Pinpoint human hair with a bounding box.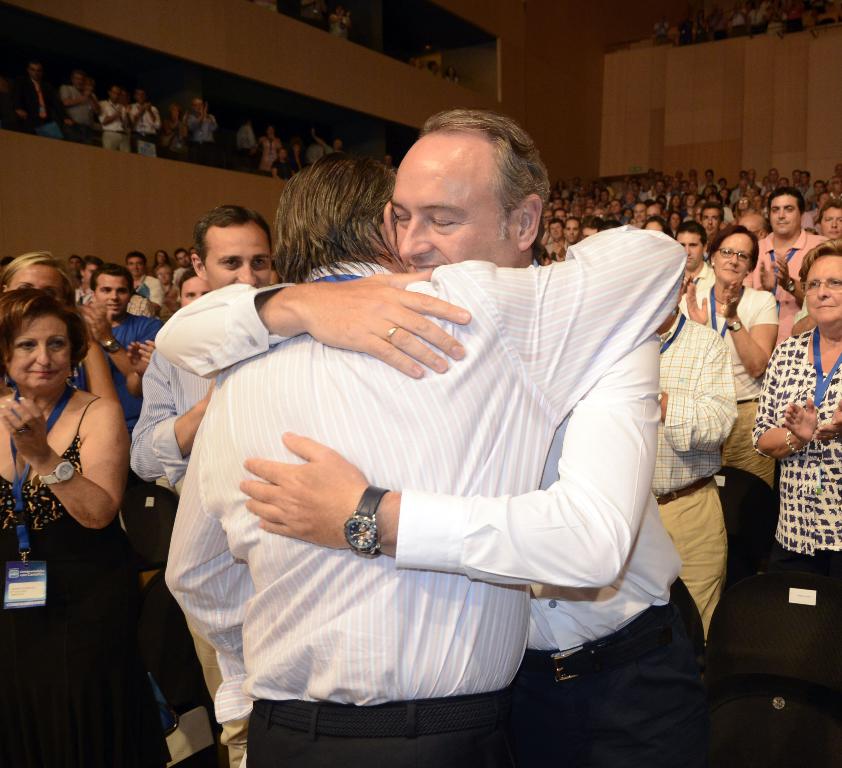
crop(88, 263, 134, 300).
